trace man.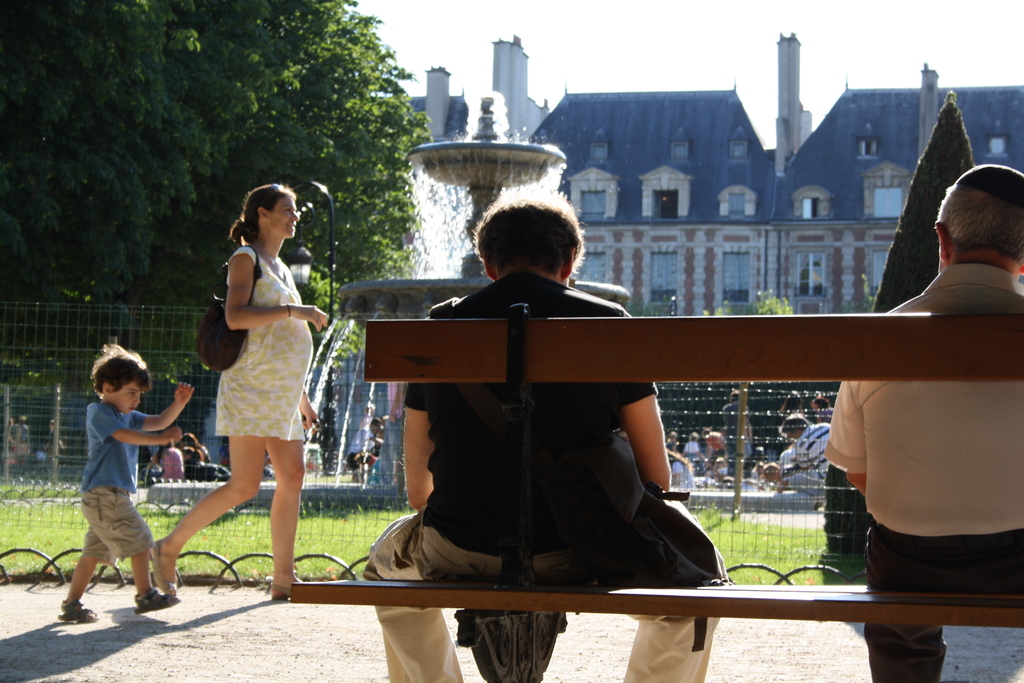
Traced to detection(826, 160, 1023, 682).
